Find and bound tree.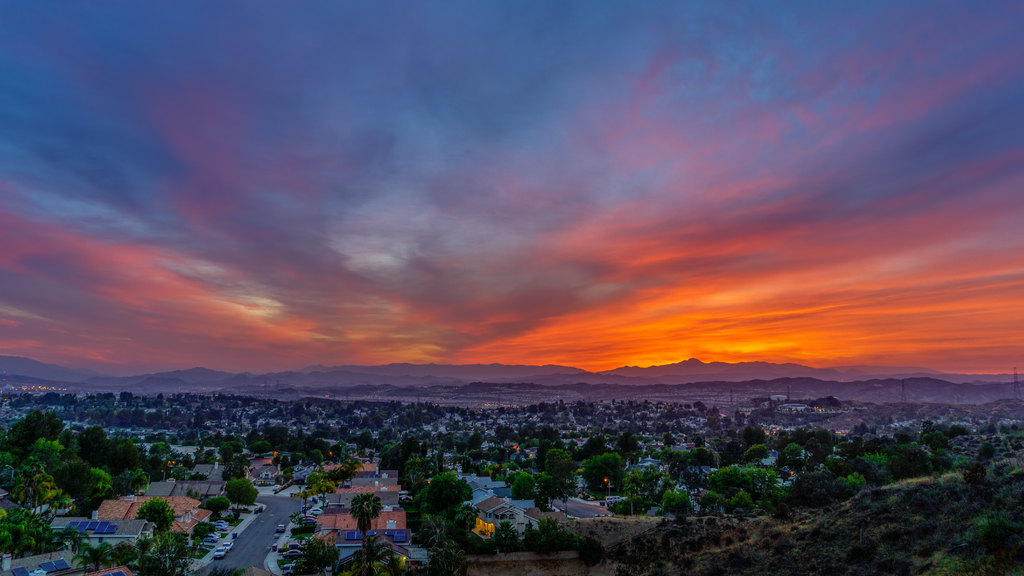
Bound: region(511, 470, 532, 499).
